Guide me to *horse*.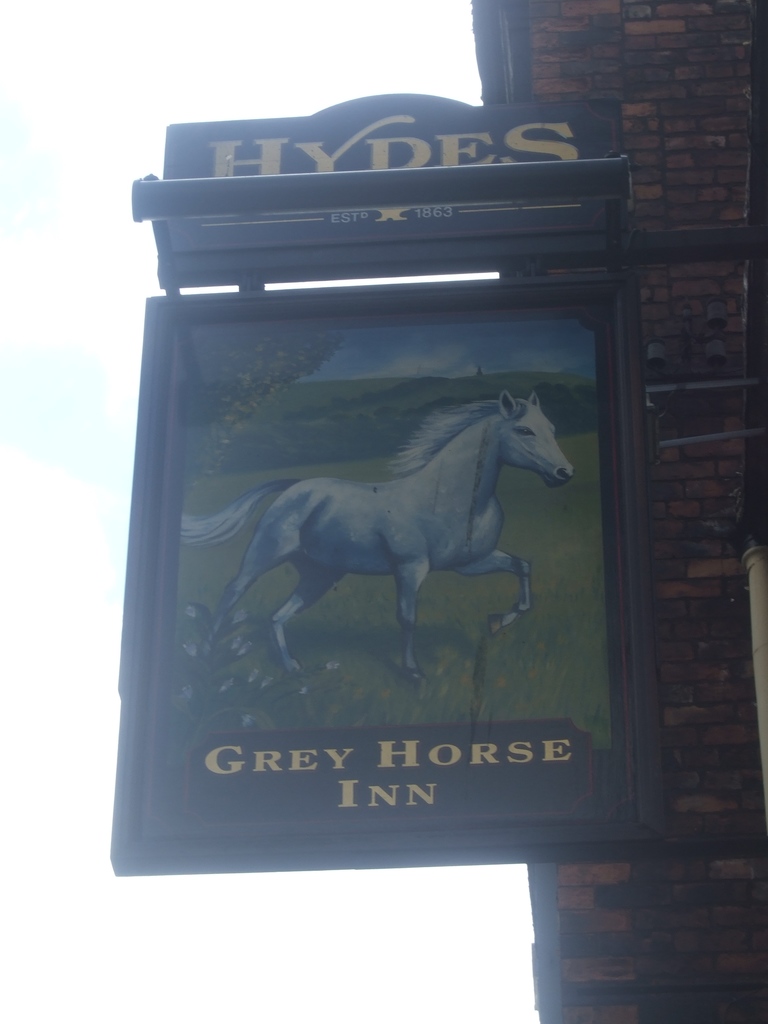
Guidance: bbox=[174, 388, 580, 687].
